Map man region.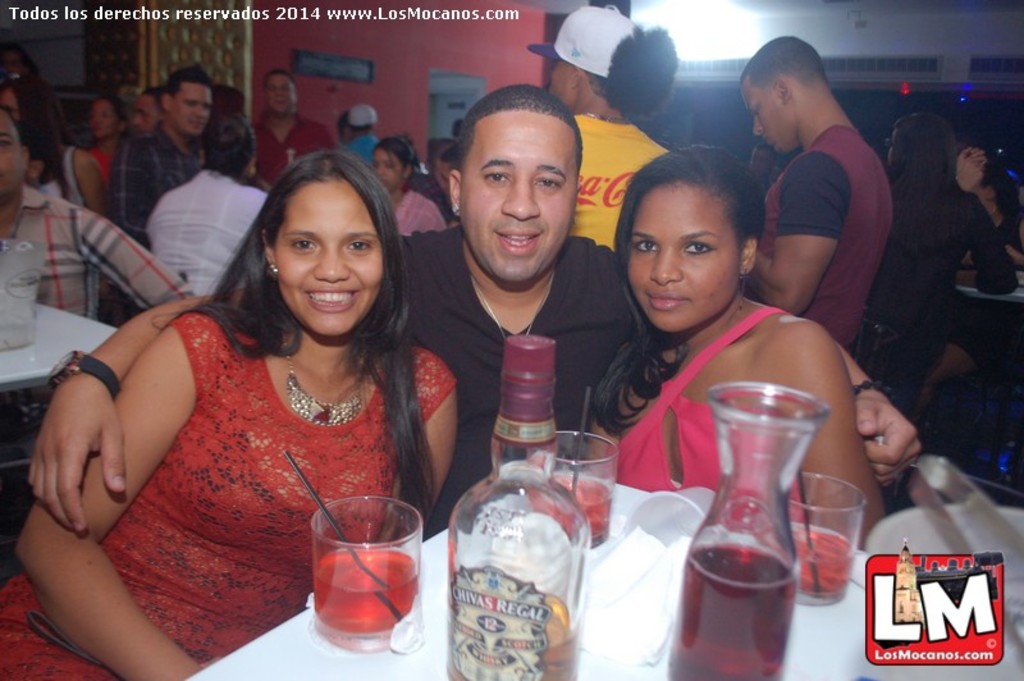
Mapped to bbox=(847, 113, 1015, 457).
